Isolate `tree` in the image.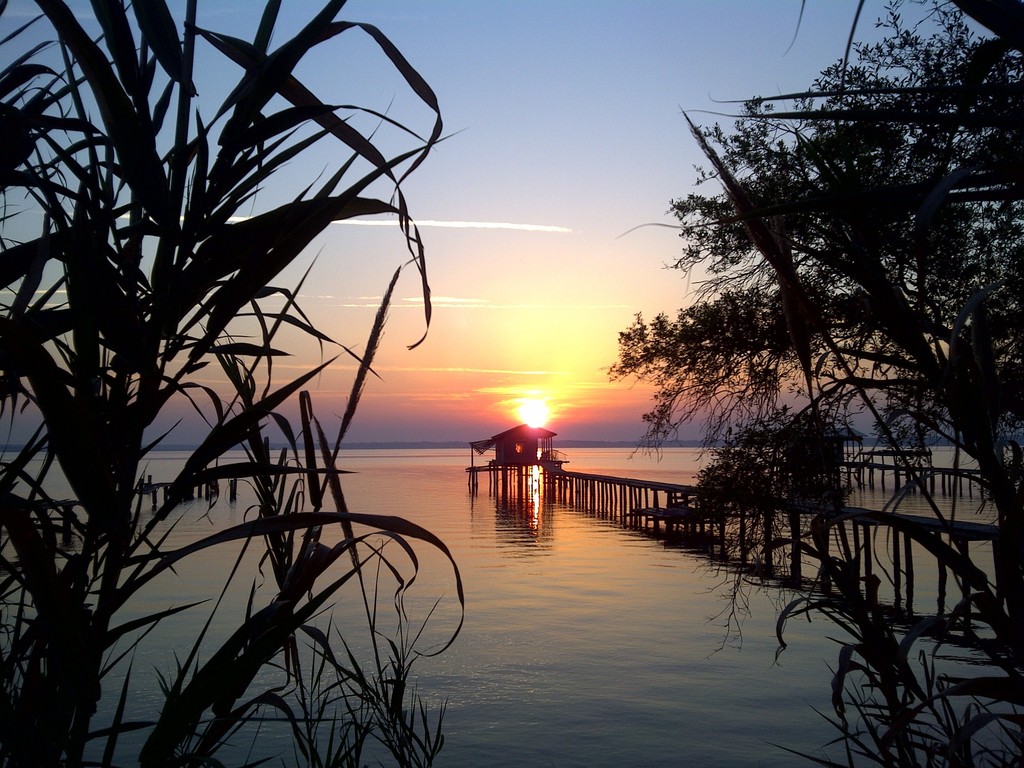
Isolated region: (left=0, top=0, right=544, bottom=767).
